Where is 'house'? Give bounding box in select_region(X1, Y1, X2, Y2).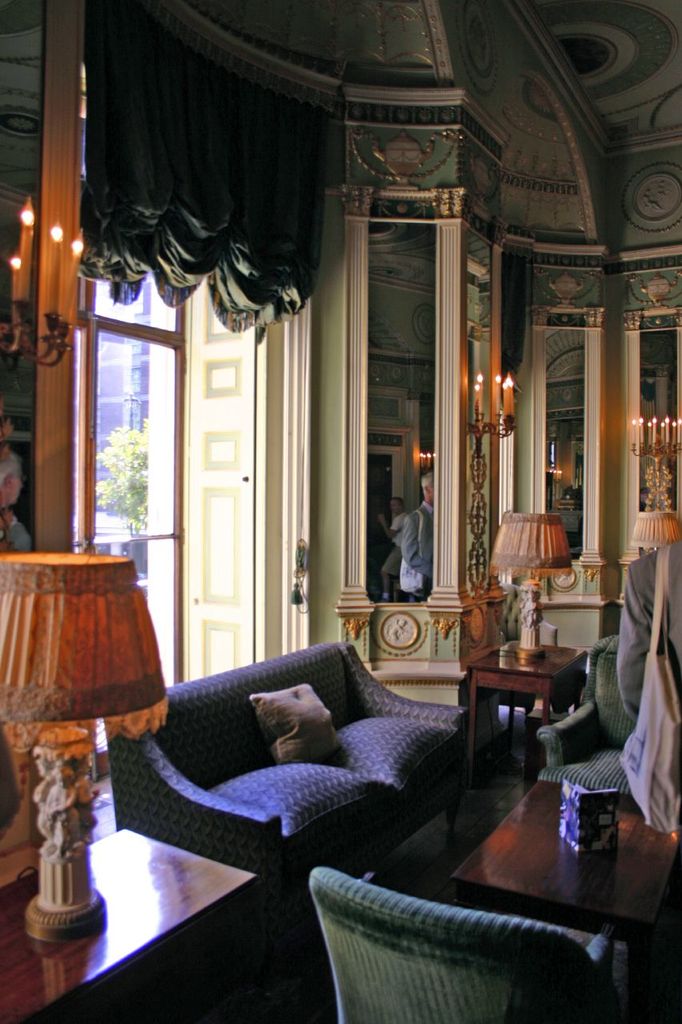
select_region(52, 0, 681, 1014).
